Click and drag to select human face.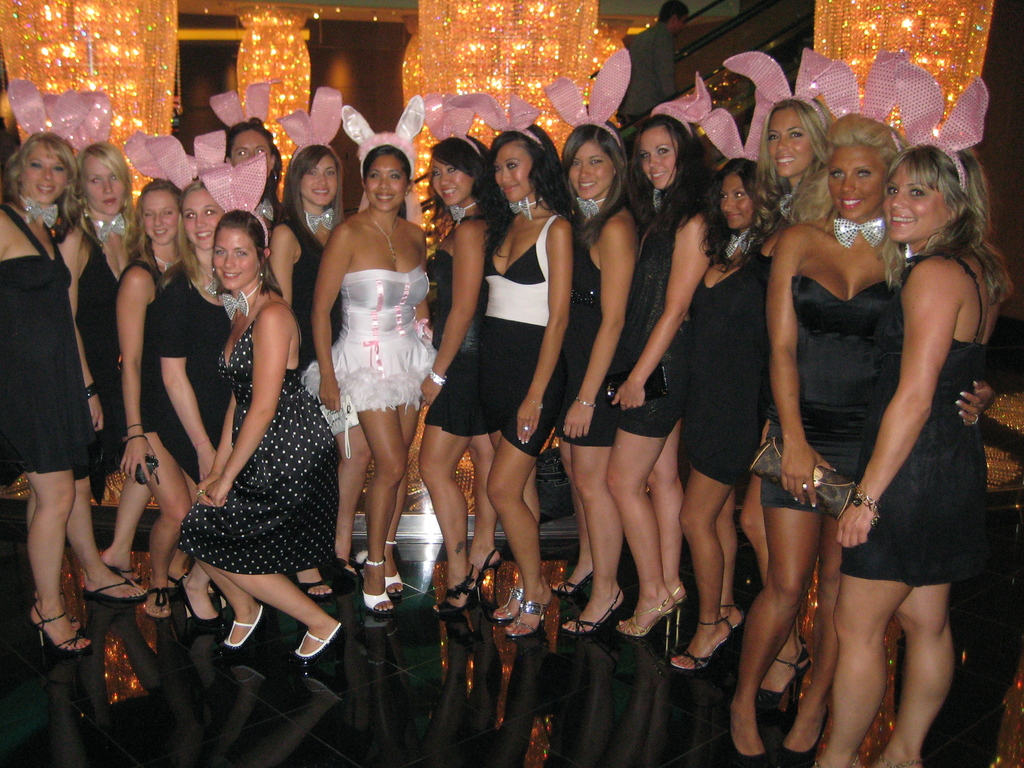
Selection: 21,143,66,199.
